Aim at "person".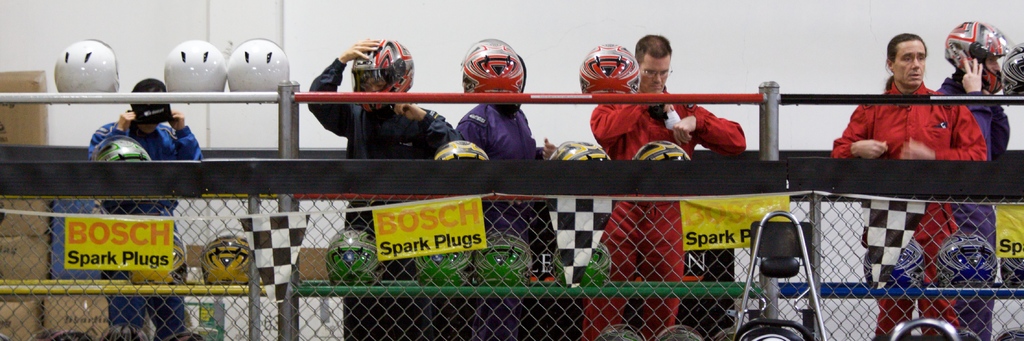
Aimed at box=[577, 35, 749, 340].
